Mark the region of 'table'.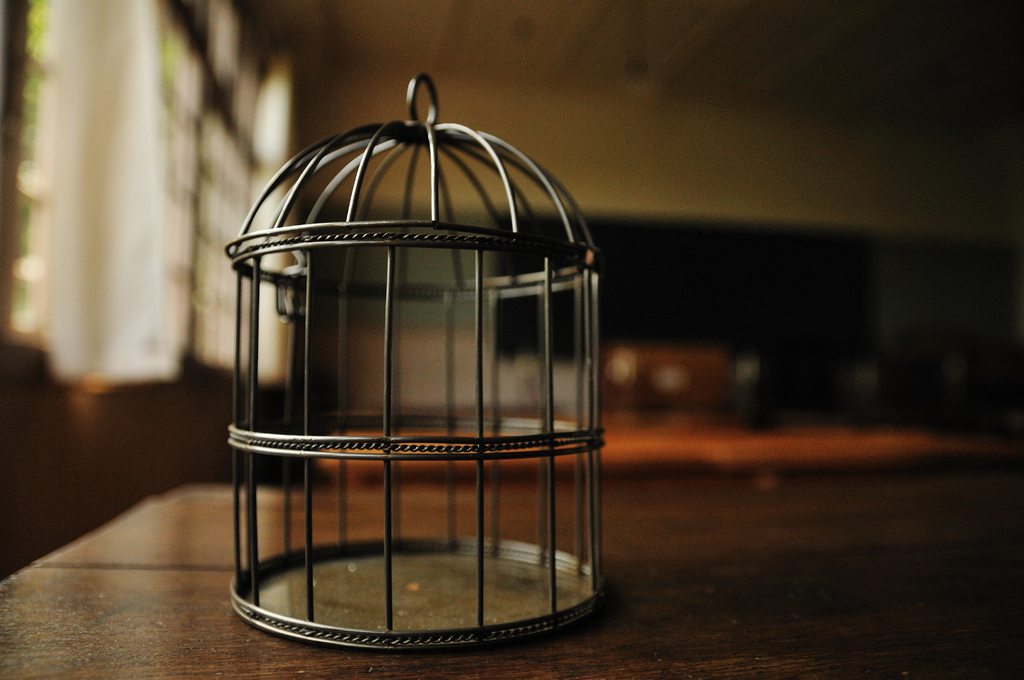
Region: 317 416 970 473.
